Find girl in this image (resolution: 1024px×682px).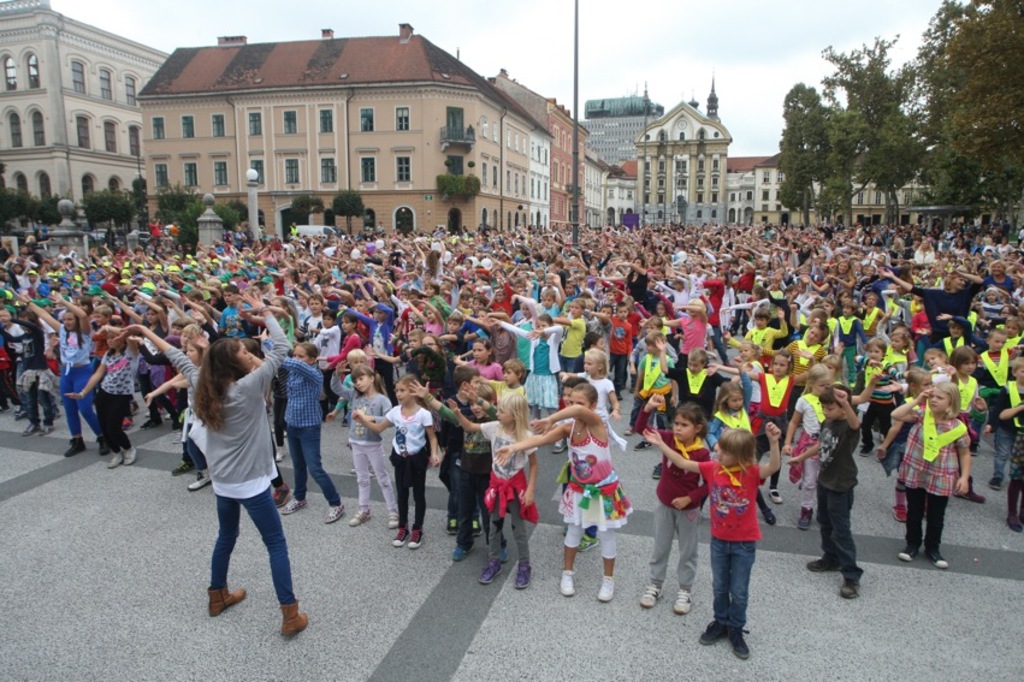
x1=949 y1=349 x2=984 y2=500.
